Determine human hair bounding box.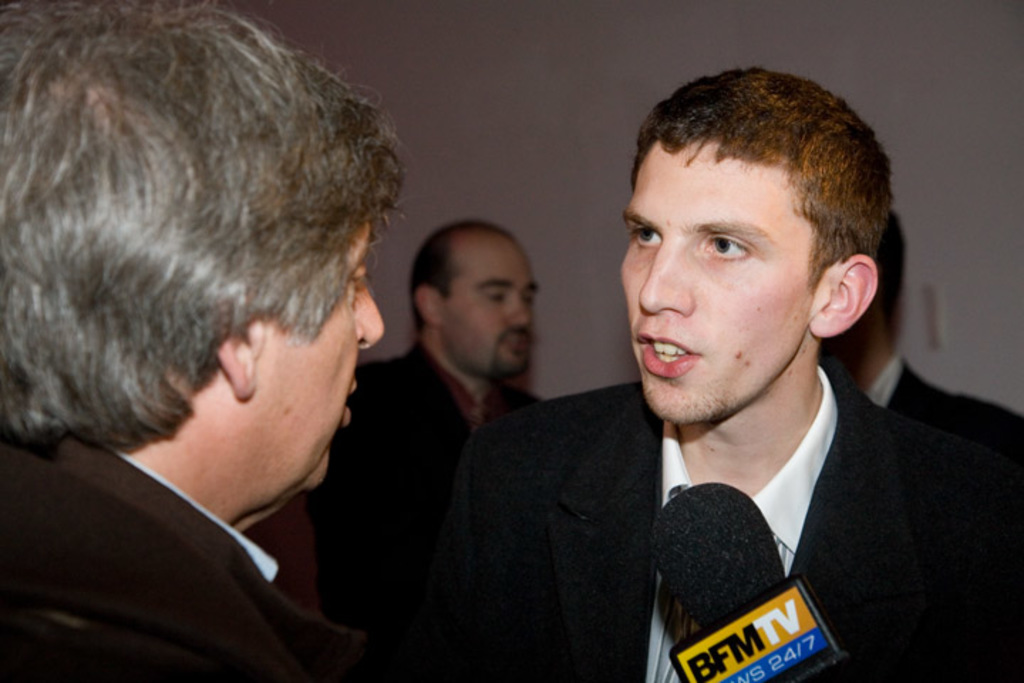
Determined: Rect(636, 70, 897, 289).
